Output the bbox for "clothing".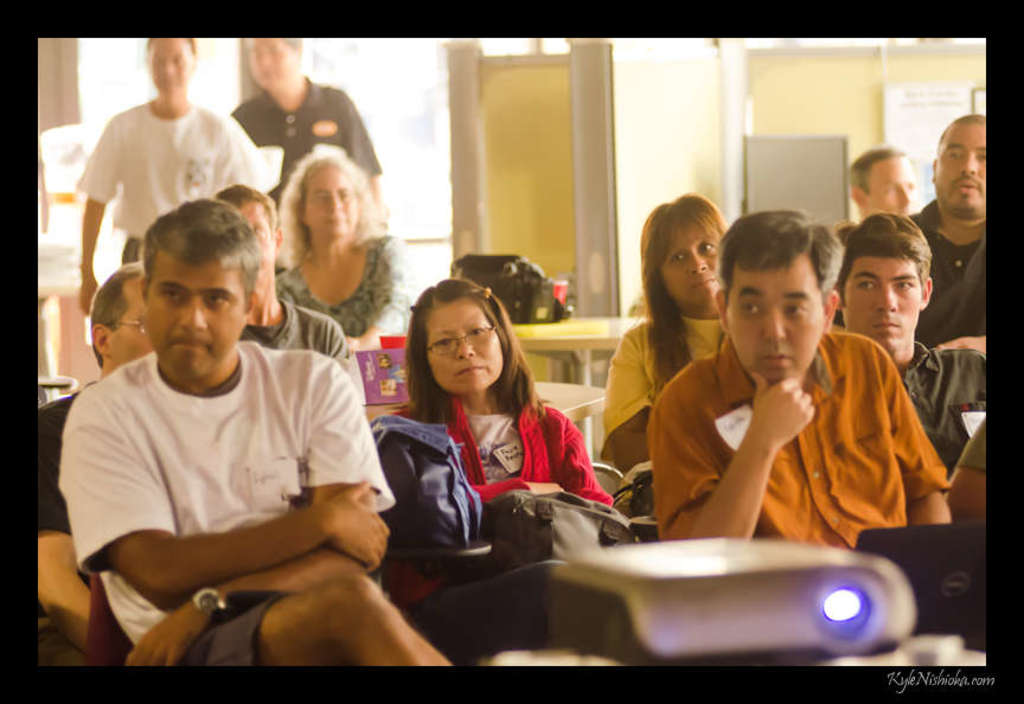
233/79/378/218.
